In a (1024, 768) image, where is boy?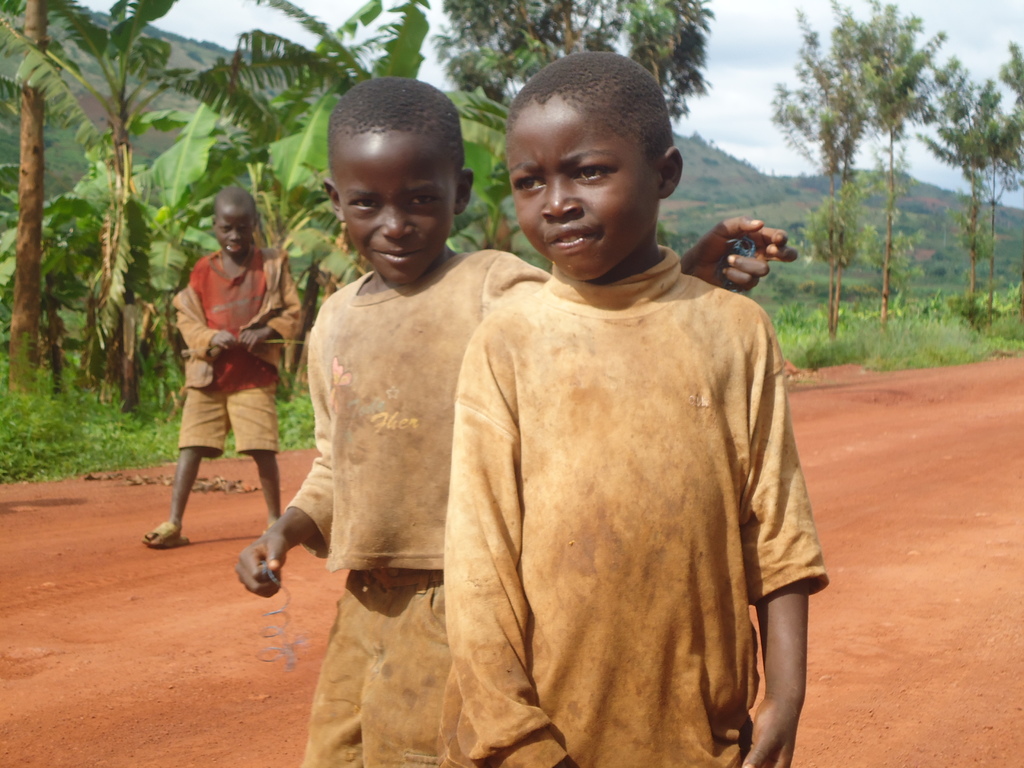
Rect(442, 47, 833, 764).
